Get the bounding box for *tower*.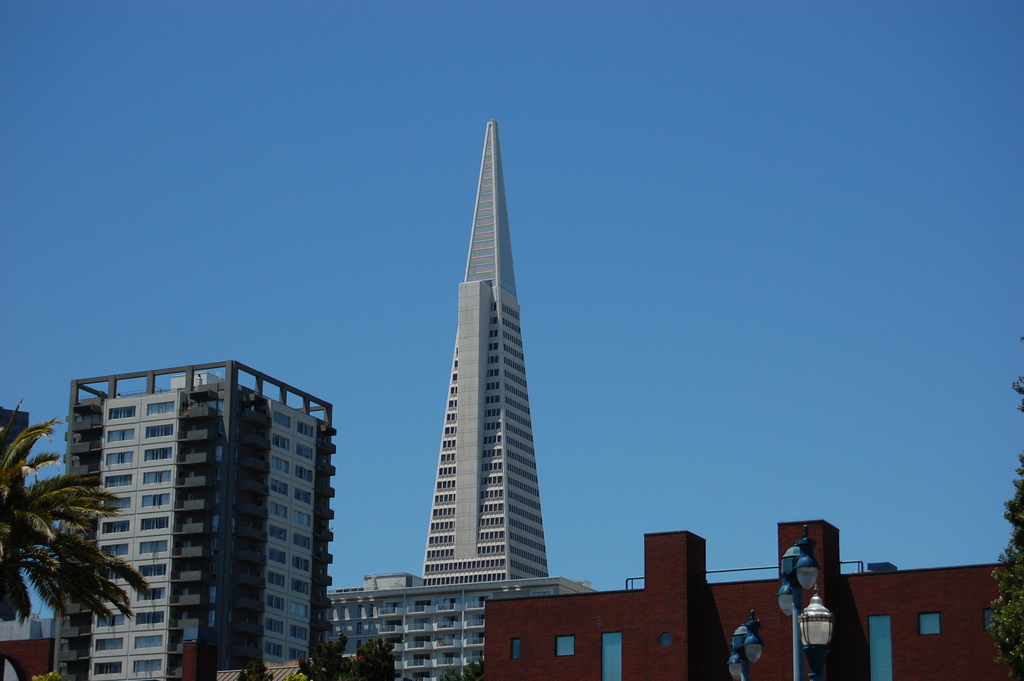
bbox=(422, 122, 549, 580).
